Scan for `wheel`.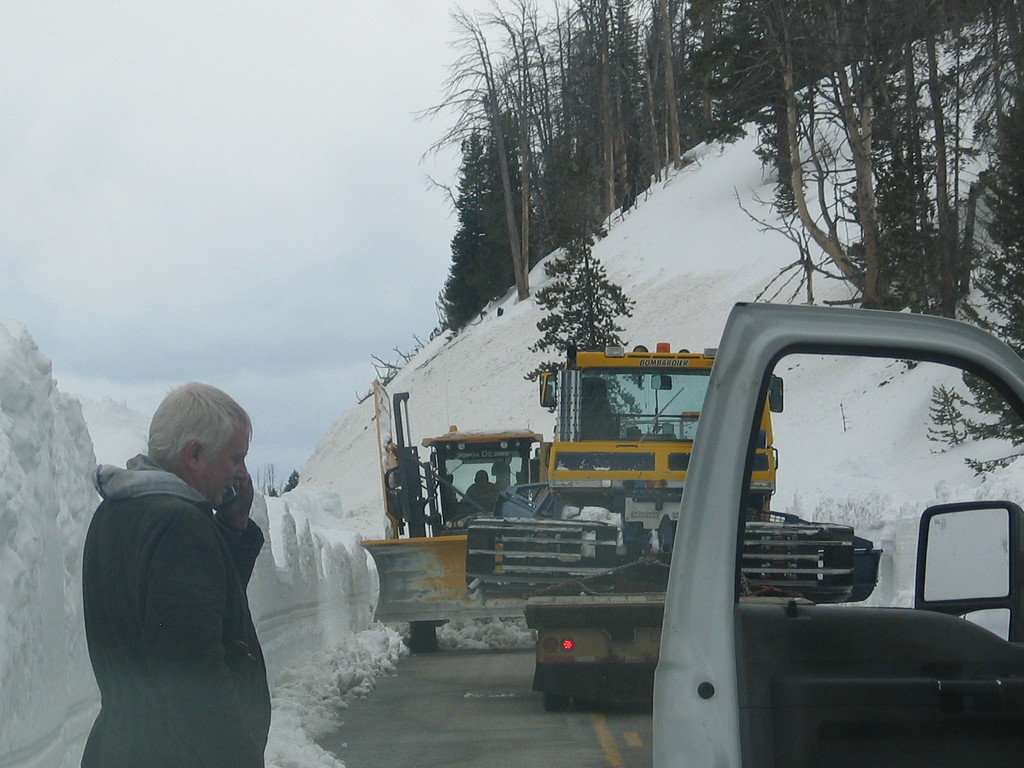
Scan result: [543, 689, 565, 715].
